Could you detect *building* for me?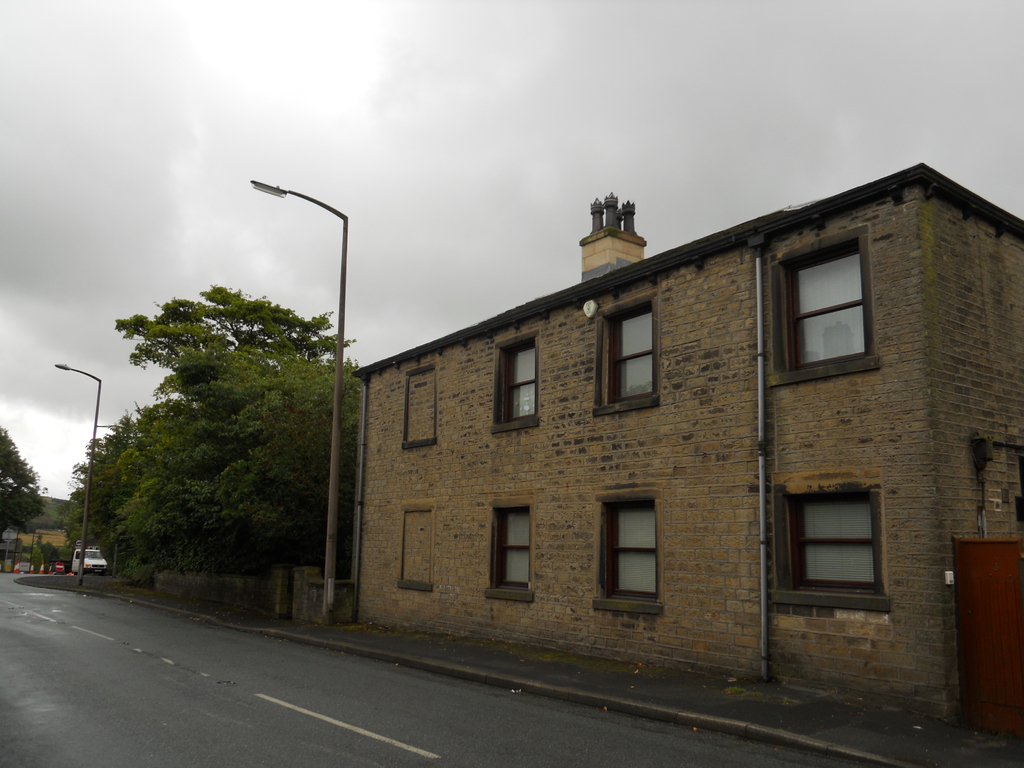
Detection result: (351, 158, 1023, 719).
